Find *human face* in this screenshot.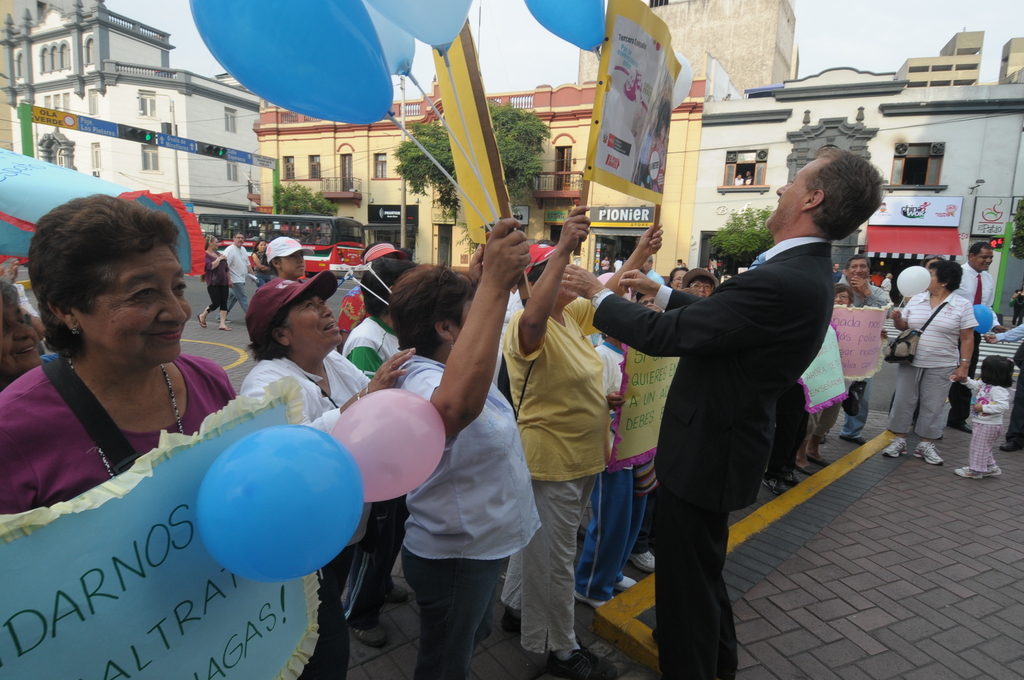
The bounding box for *human face* is (849,259,867,281).
